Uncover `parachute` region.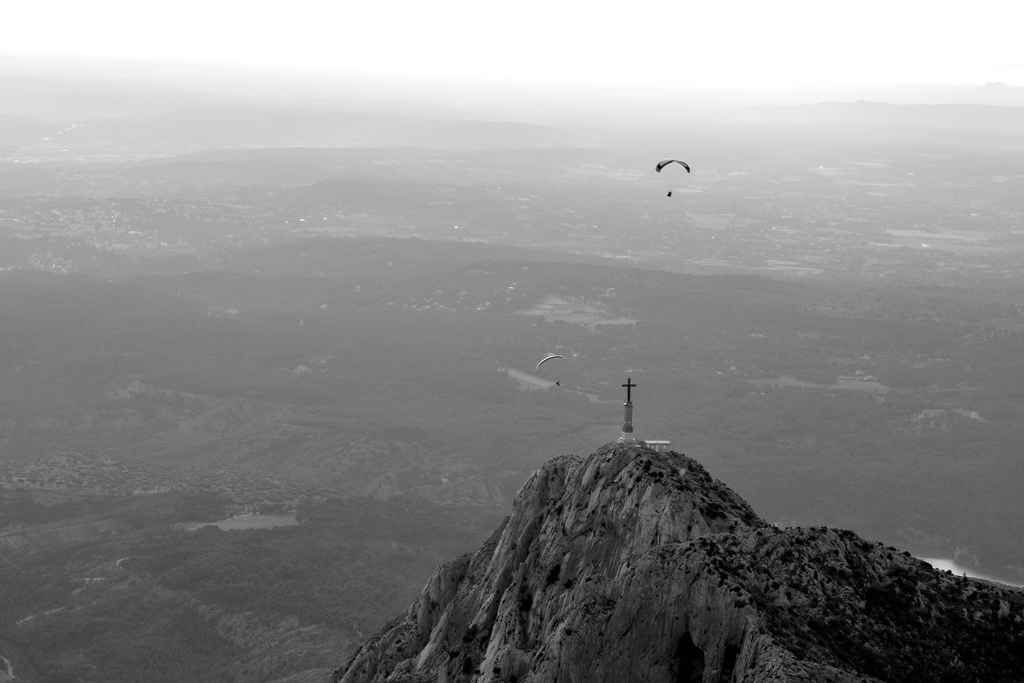
Uncovered: (536,355,569,385).
